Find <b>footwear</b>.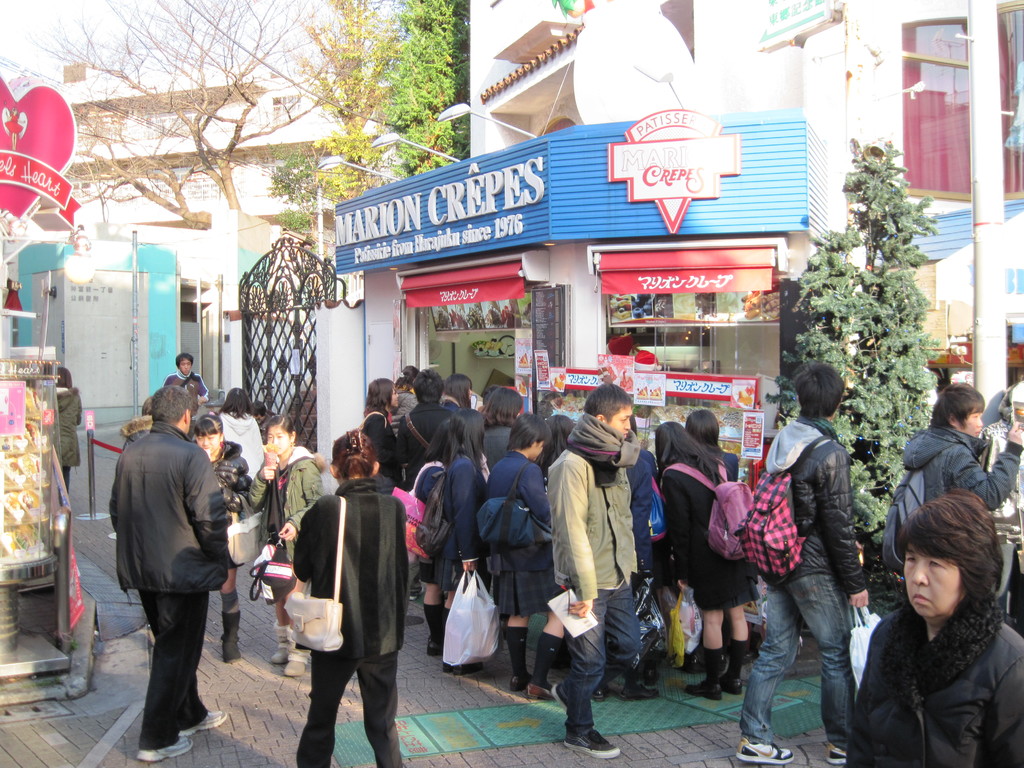
bbox=(561, 724, 621, 764).
